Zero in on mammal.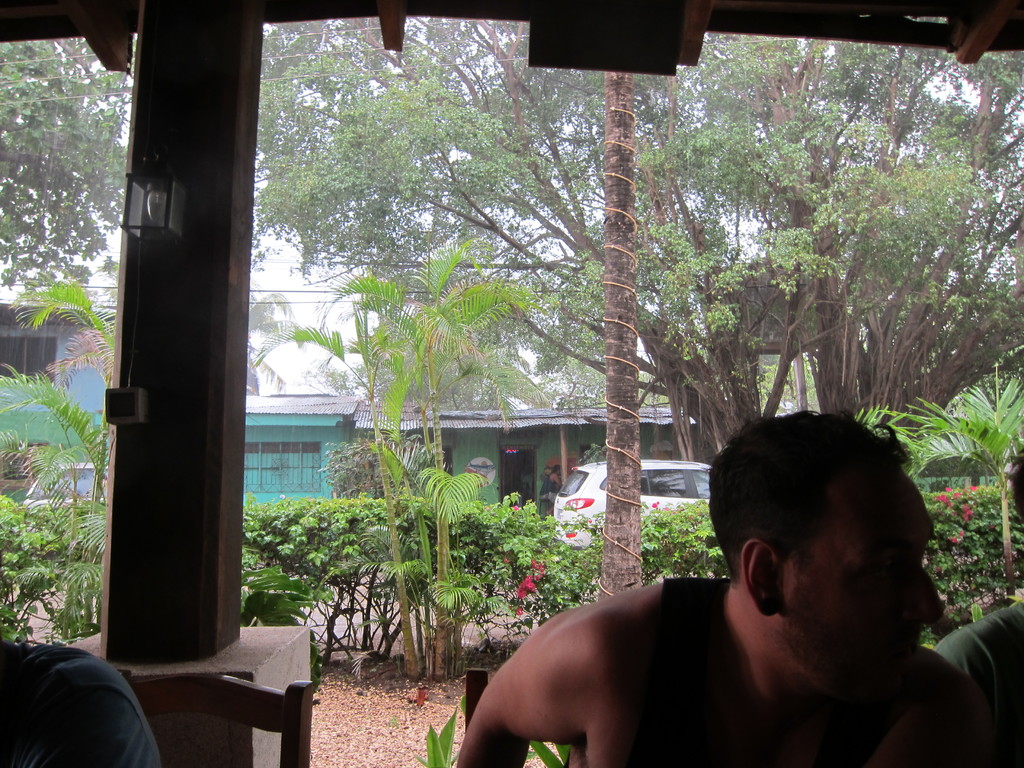
Zeroed in: bbox=[545, 427, 993, 760].
